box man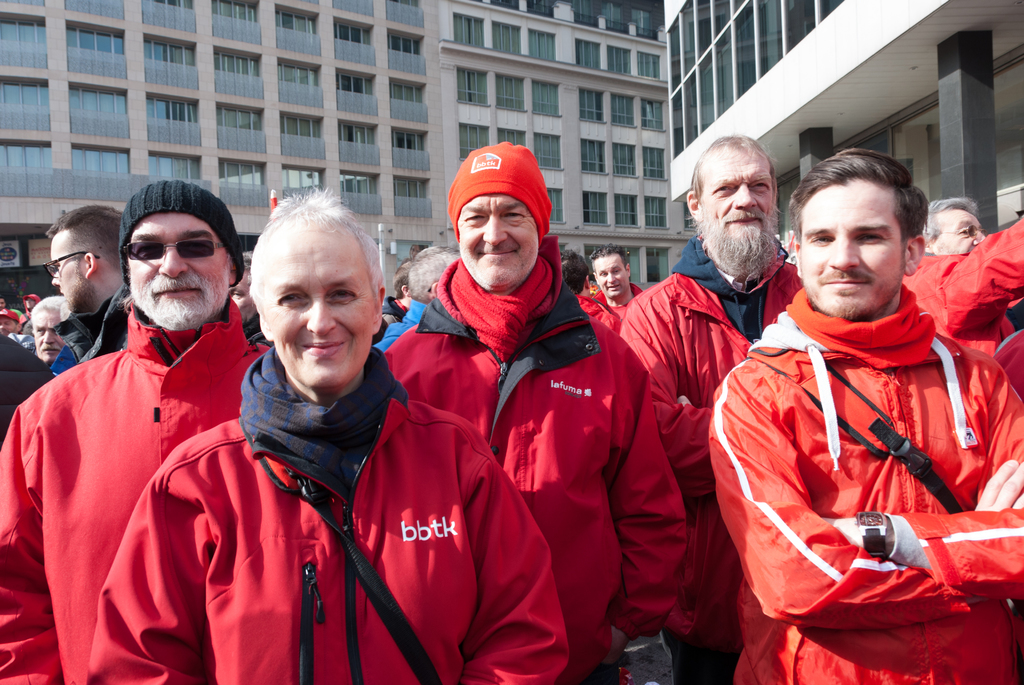
x1=593, y1=241, x2=640, y2=305
